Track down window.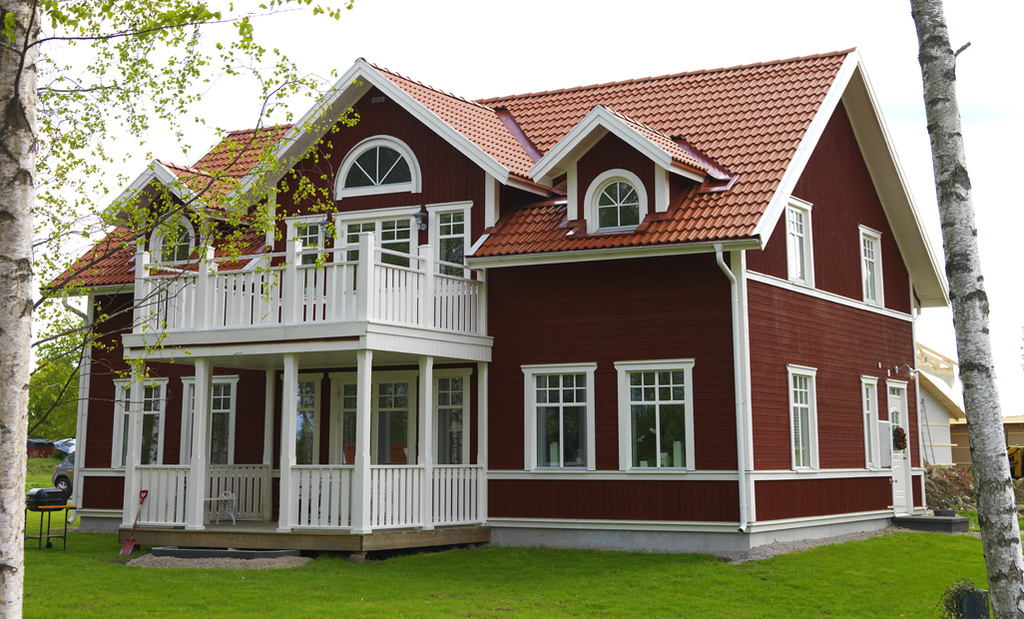
Tracked to crop(333, 139, 413, 198).
